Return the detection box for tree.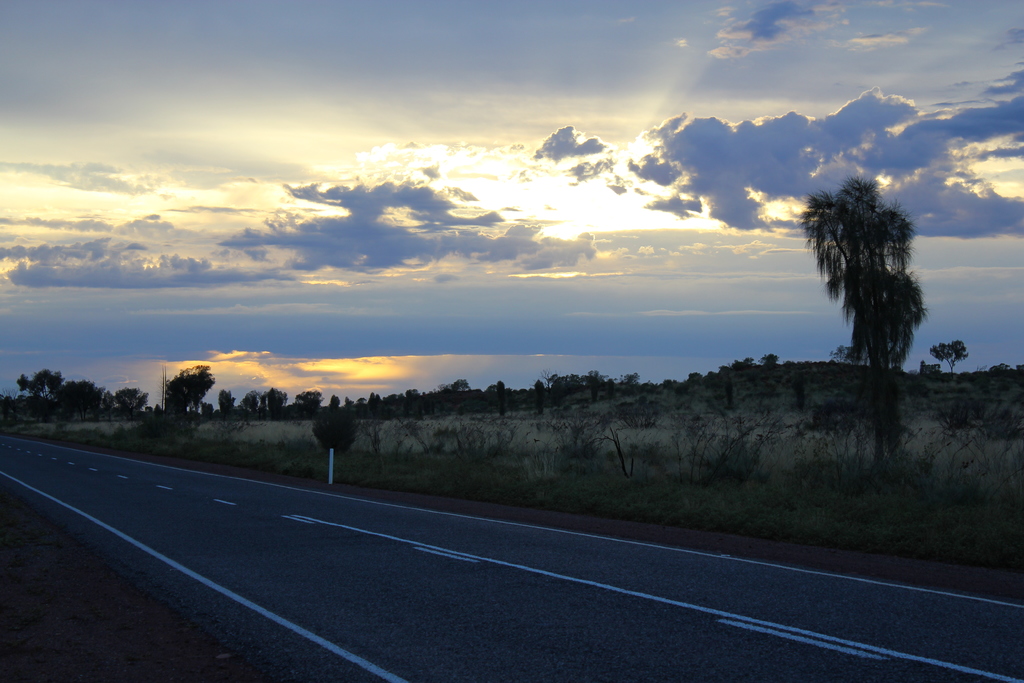
(0, 362, 150, 436).
